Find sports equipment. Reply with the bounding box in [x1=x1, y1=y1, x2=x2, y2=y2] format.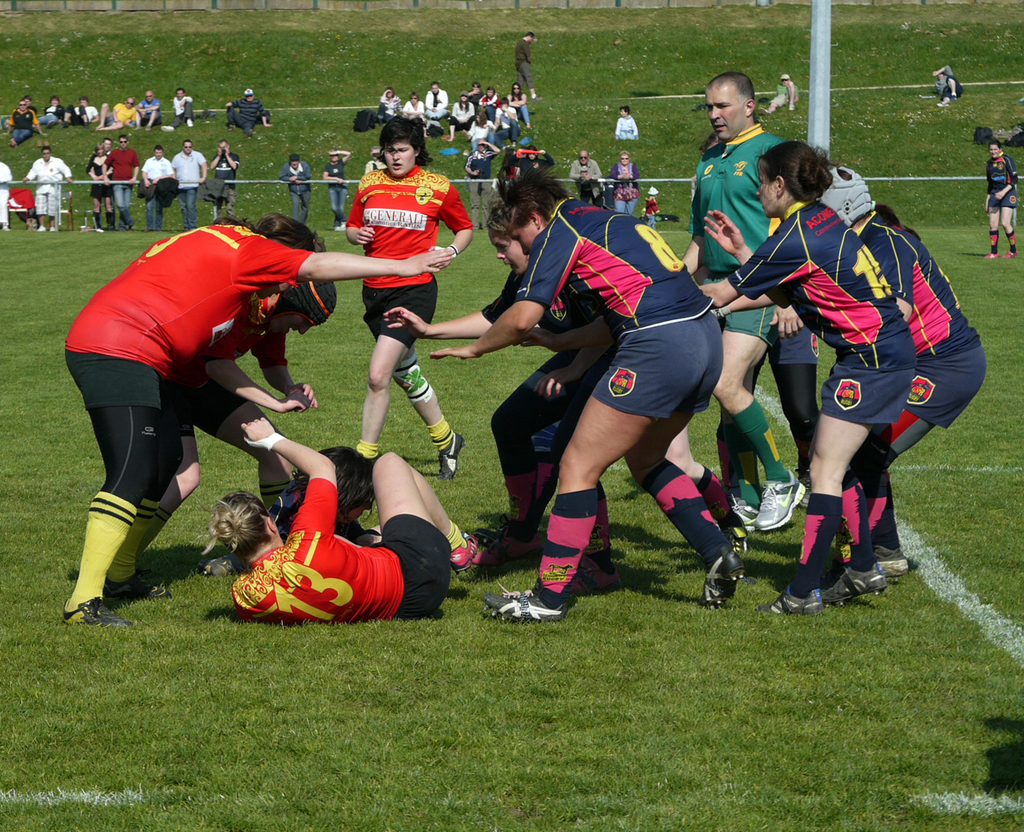
[x1=476, y1=582, x2=569, y2=622].
